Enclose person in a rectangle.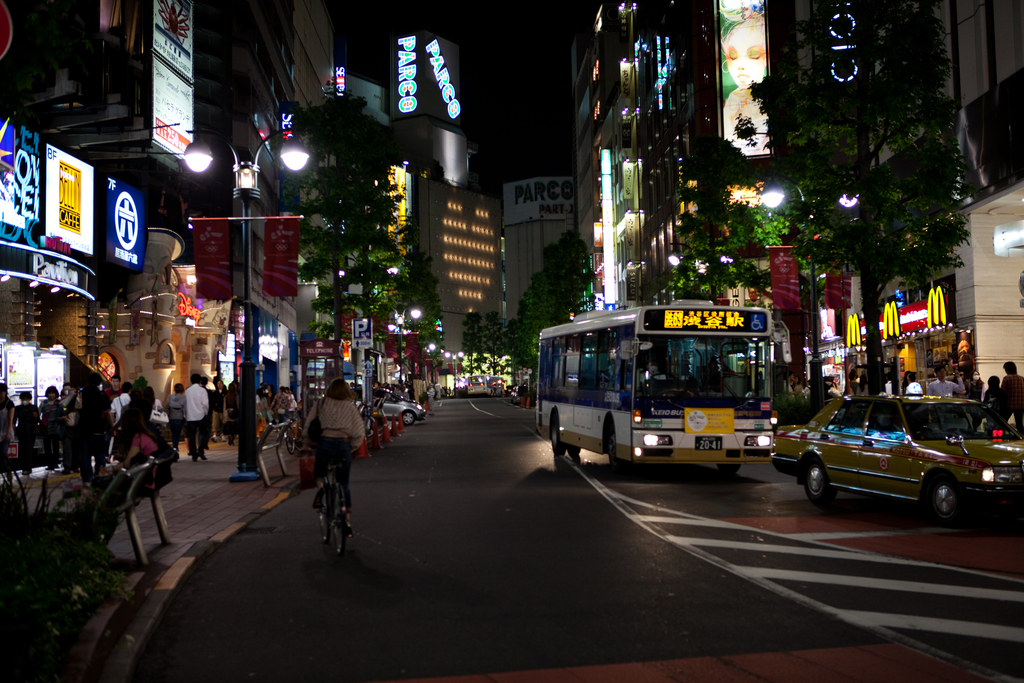
<box>976,360,1020,439</box>.
